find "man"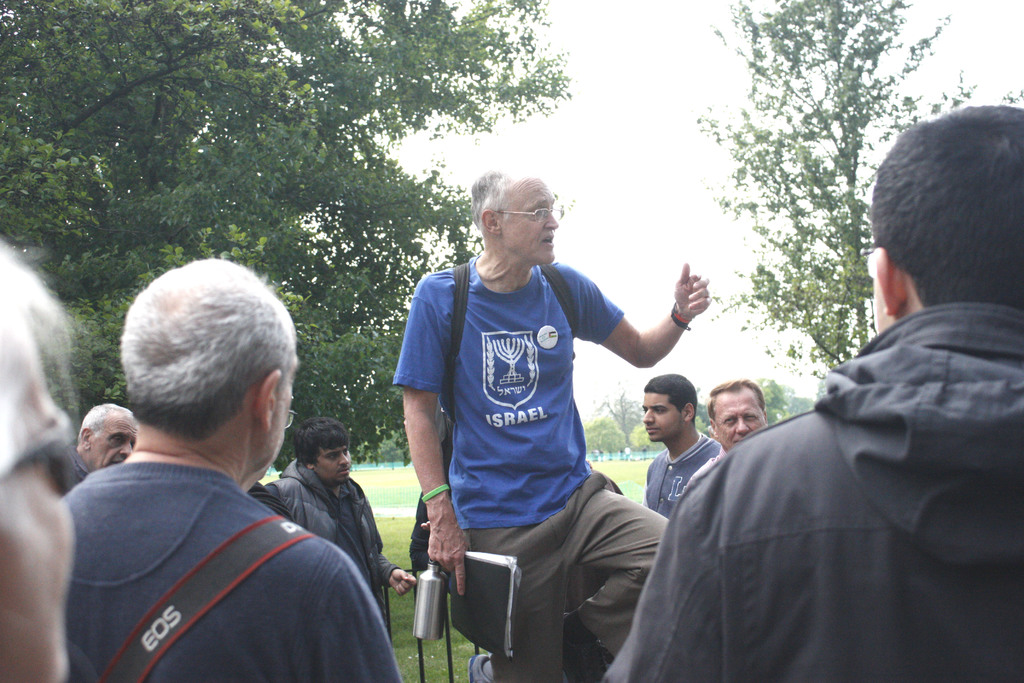
607:104:1023:682
